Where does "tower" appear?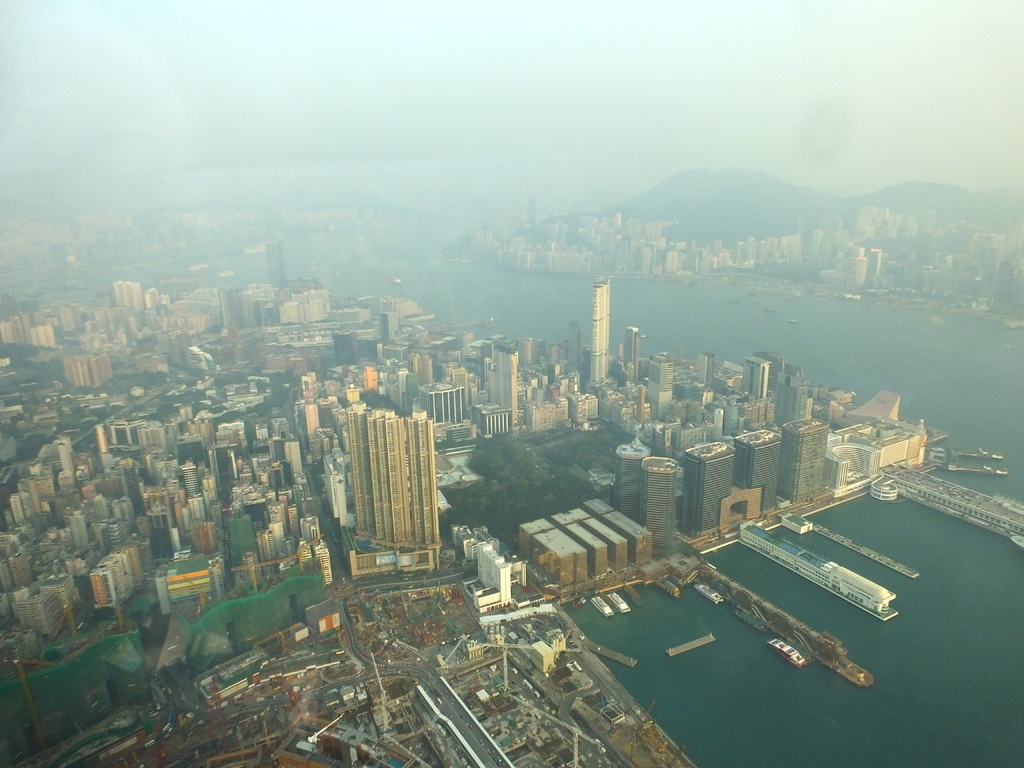
Appears at [x1=49, y1=431, x2=80, y2=486].
